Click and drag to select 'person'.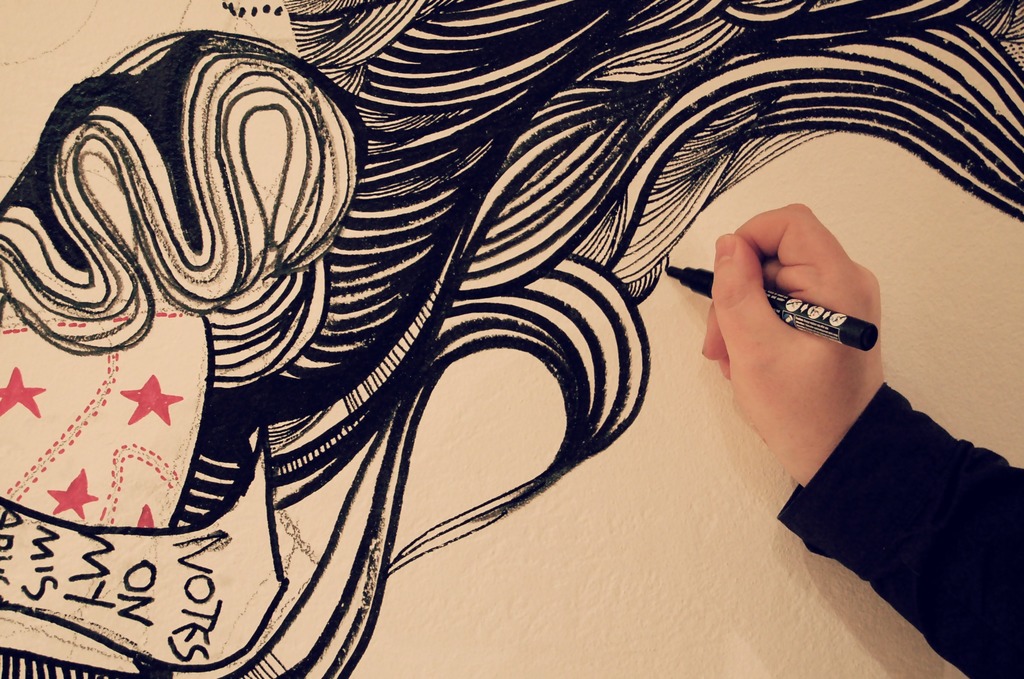
Selection: [698, 200, 1023, 678].
